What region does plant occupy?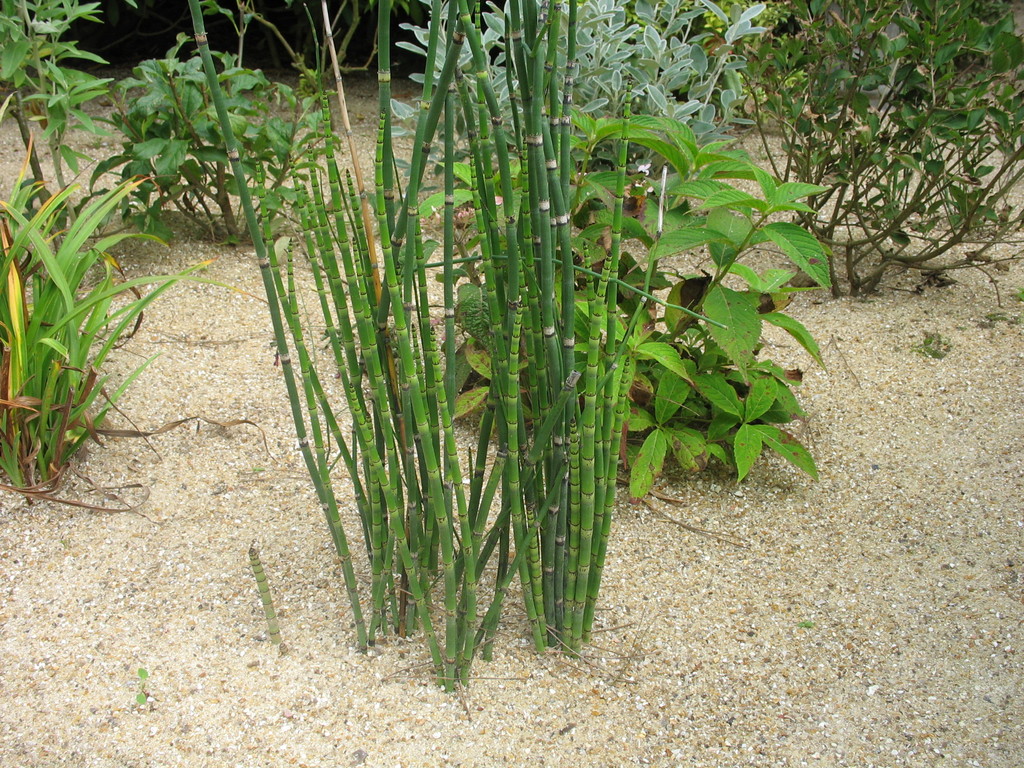
(left=0, top=0, right=143, bottom=228).
